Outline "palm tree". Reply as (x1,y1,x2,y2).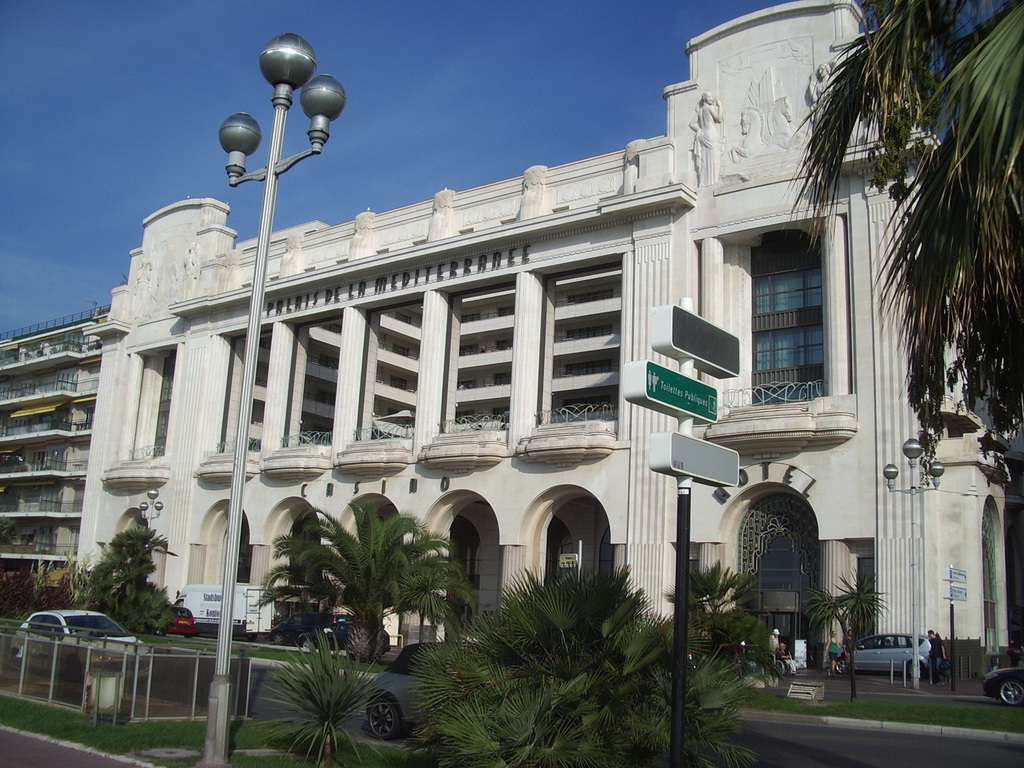
(96,520,165,635).
